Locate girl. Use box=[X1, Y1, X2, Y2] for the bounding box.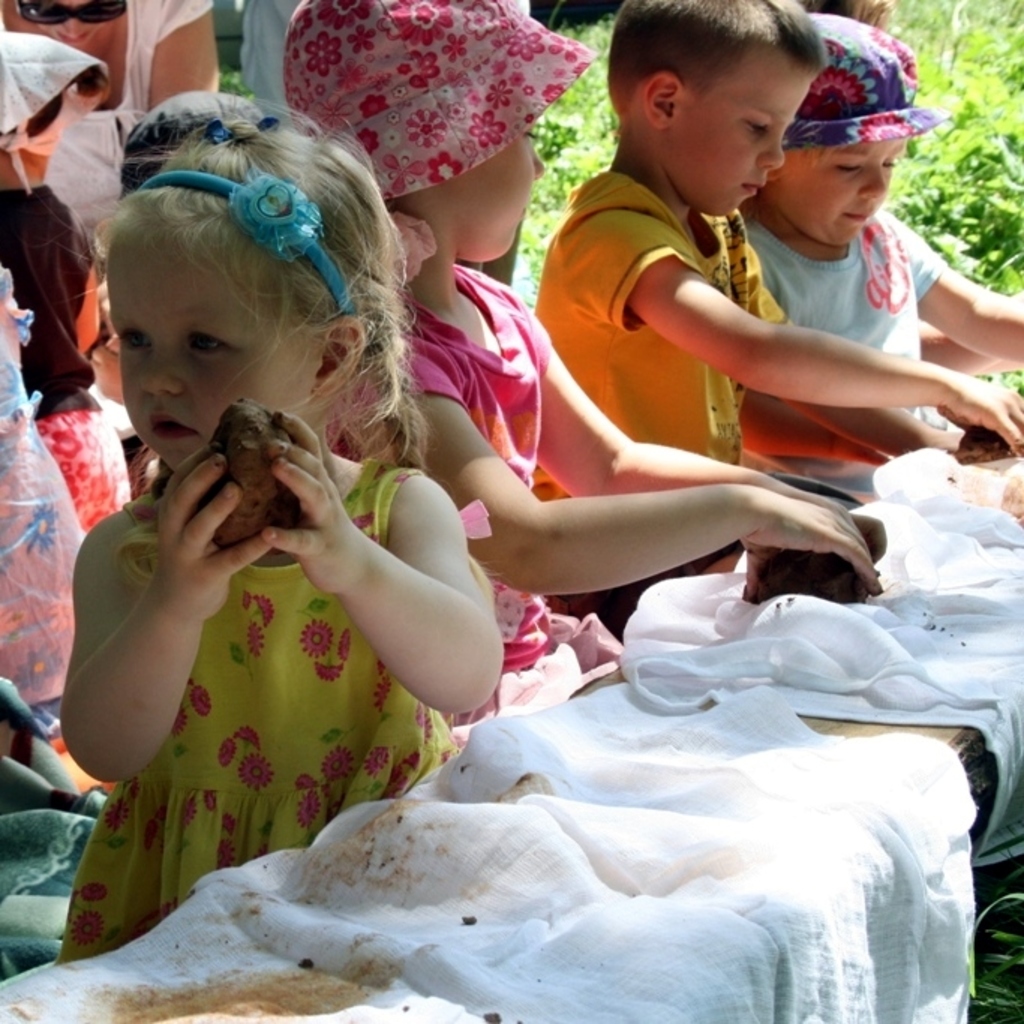
box=[733, 13, 1023, 502].
